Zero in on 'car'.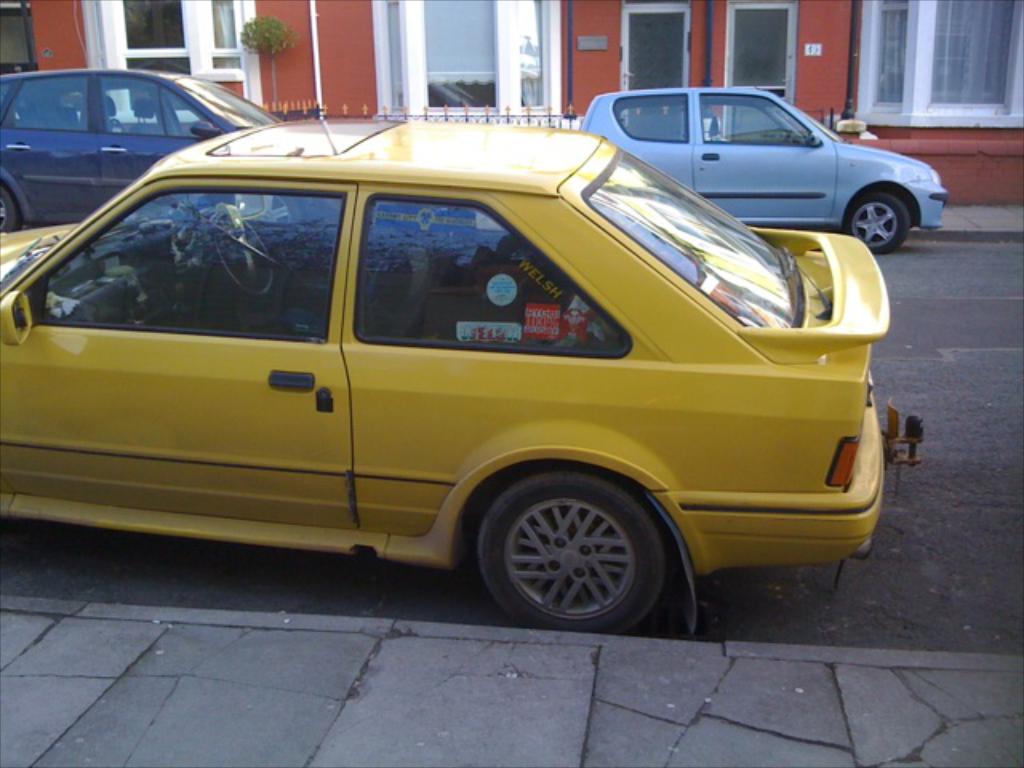
Zeroed in: pyautogui.locateOnScreen(0, 66, 301, 234).
